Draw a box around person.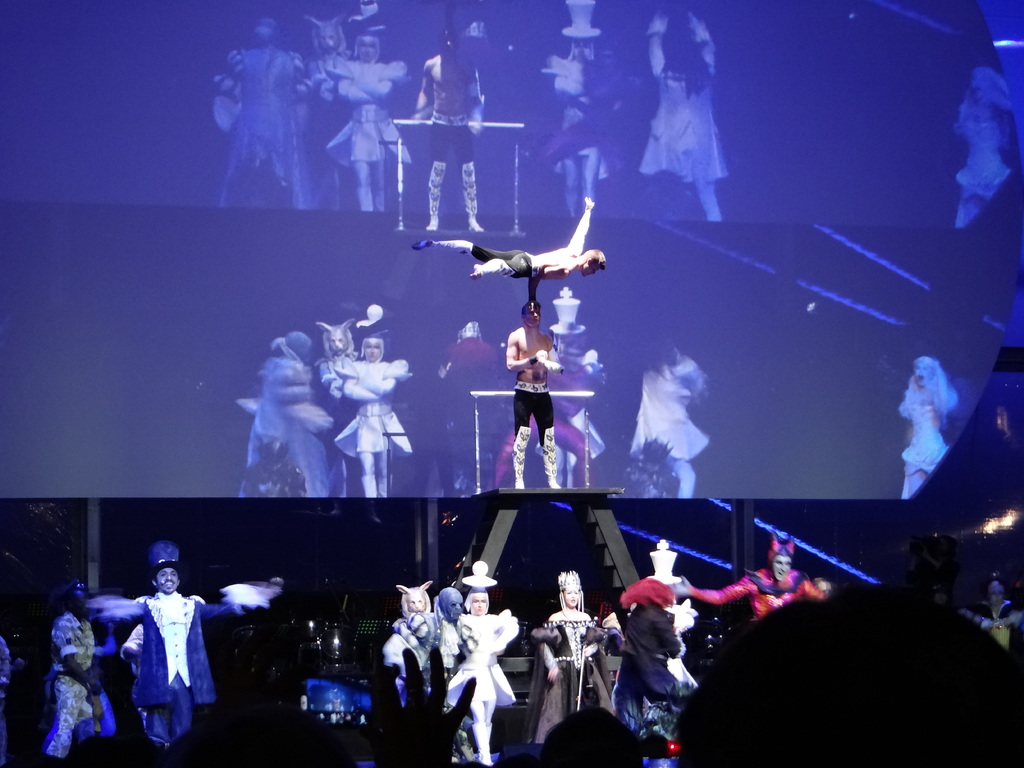
crop(228, 436, 317, 502).
